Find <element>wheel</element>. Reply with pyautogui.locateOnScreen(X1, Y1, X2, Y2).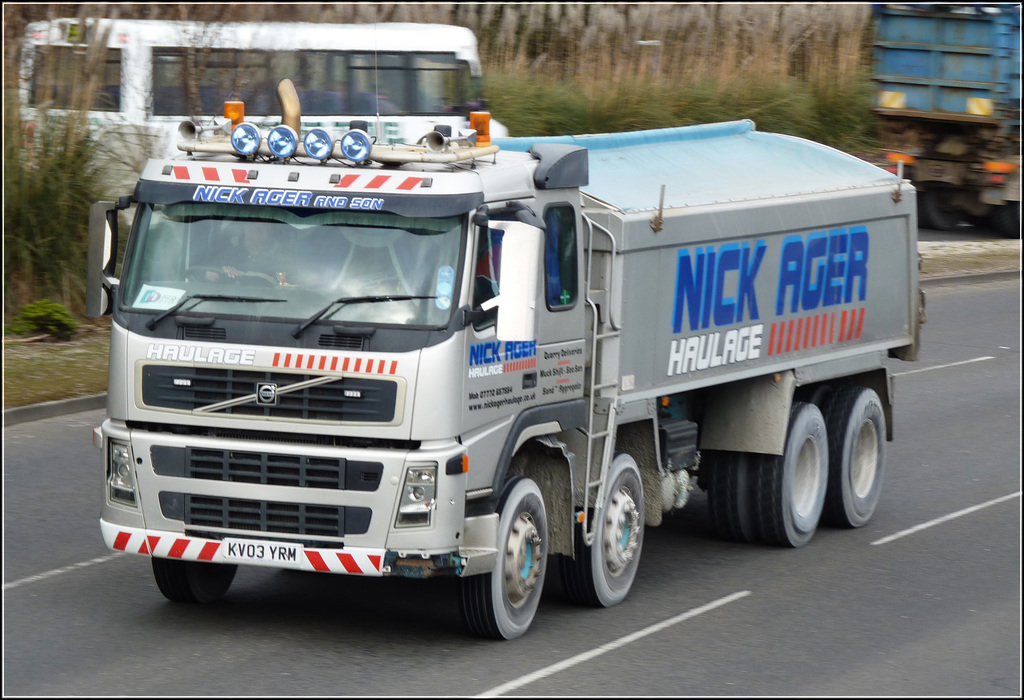
pyautogui.locateOnScreen(150, 553, 249, 602).
